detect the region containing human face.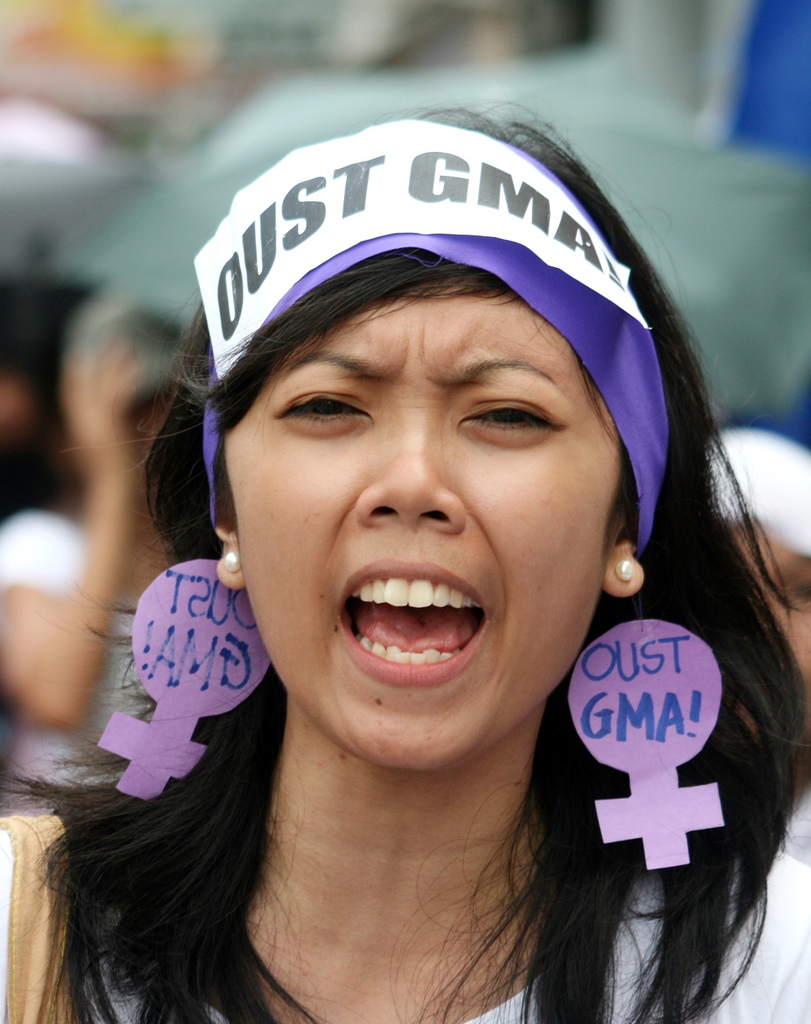
221, 267, 625, 785.
